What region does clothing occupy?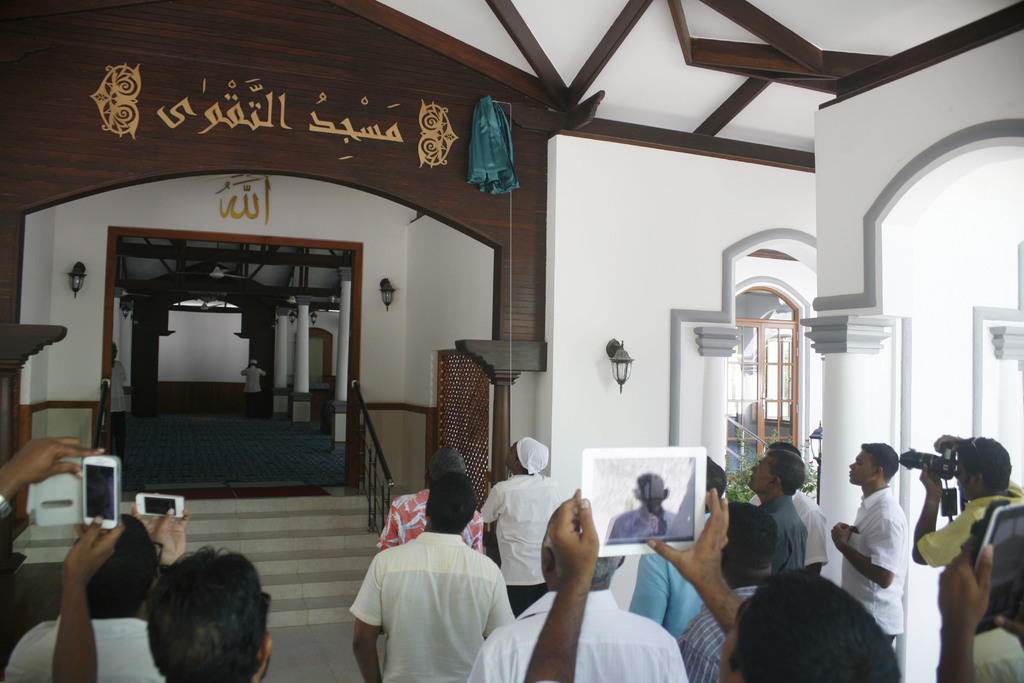
678/575/763/682.
